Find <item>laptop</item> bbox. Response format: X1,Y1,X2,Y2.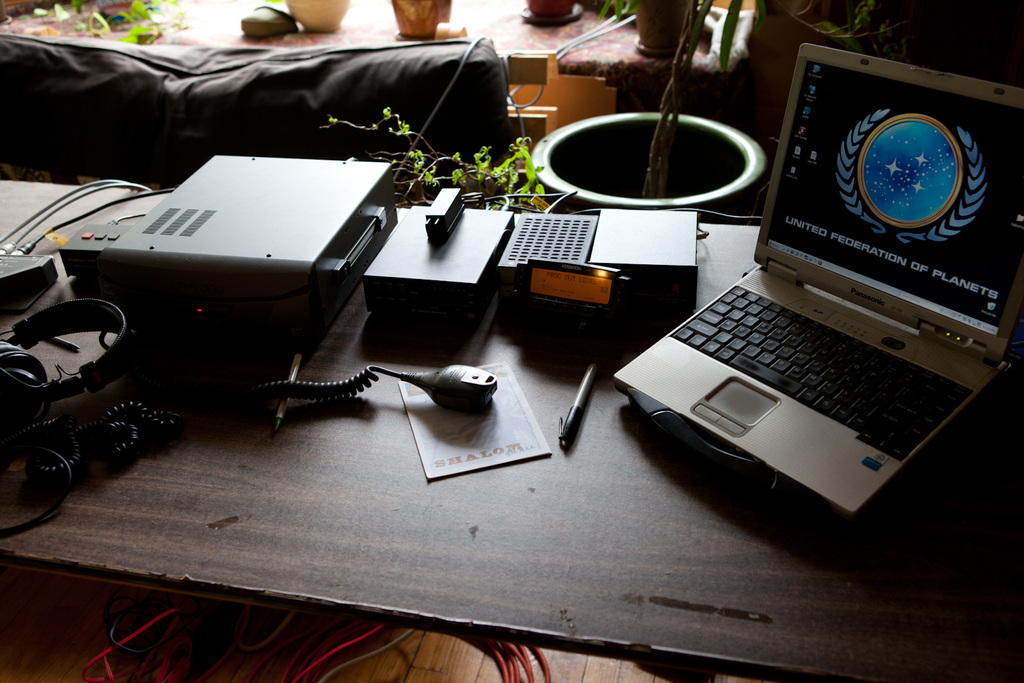
615,38,1020,520.
